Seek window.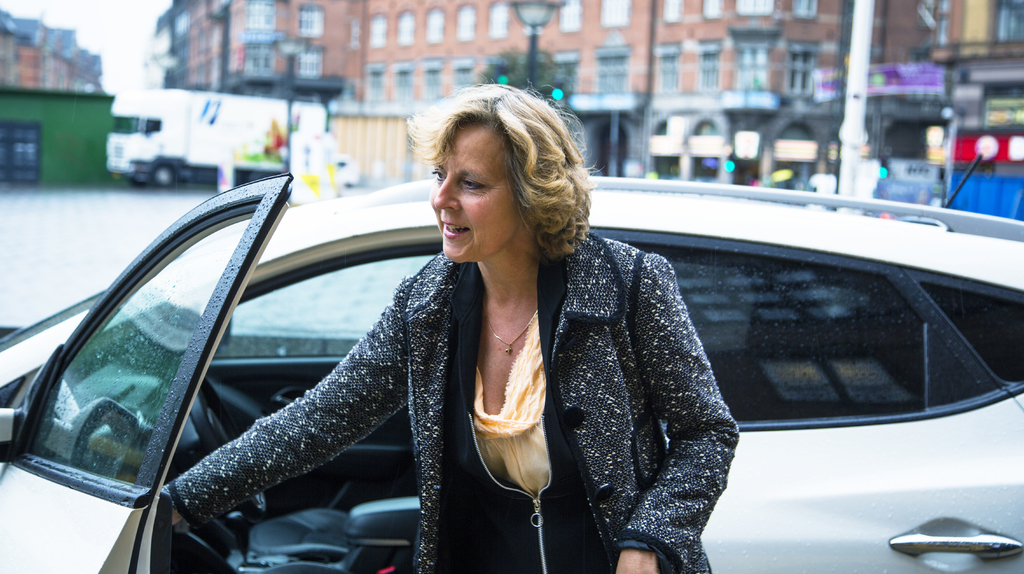
<box>735,40,769,95</box>.
